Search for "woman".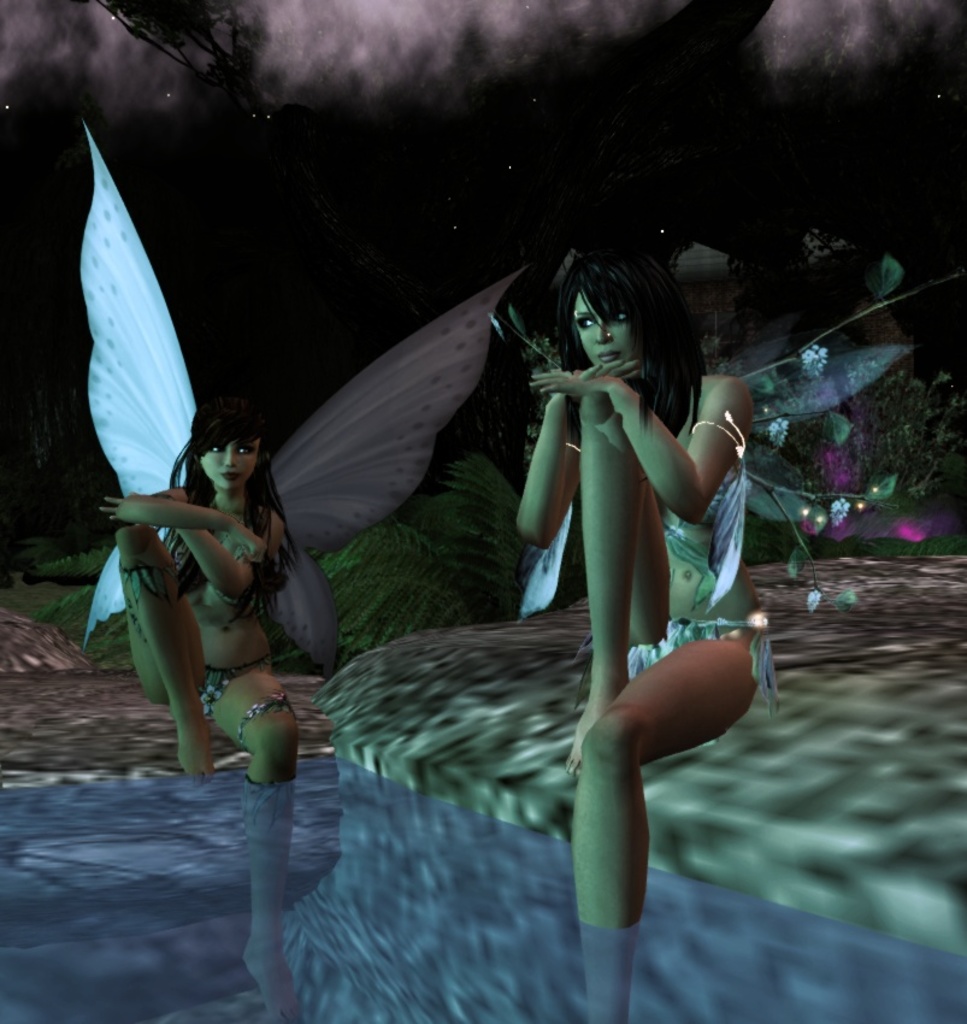
Found at 94 418 297 783.
